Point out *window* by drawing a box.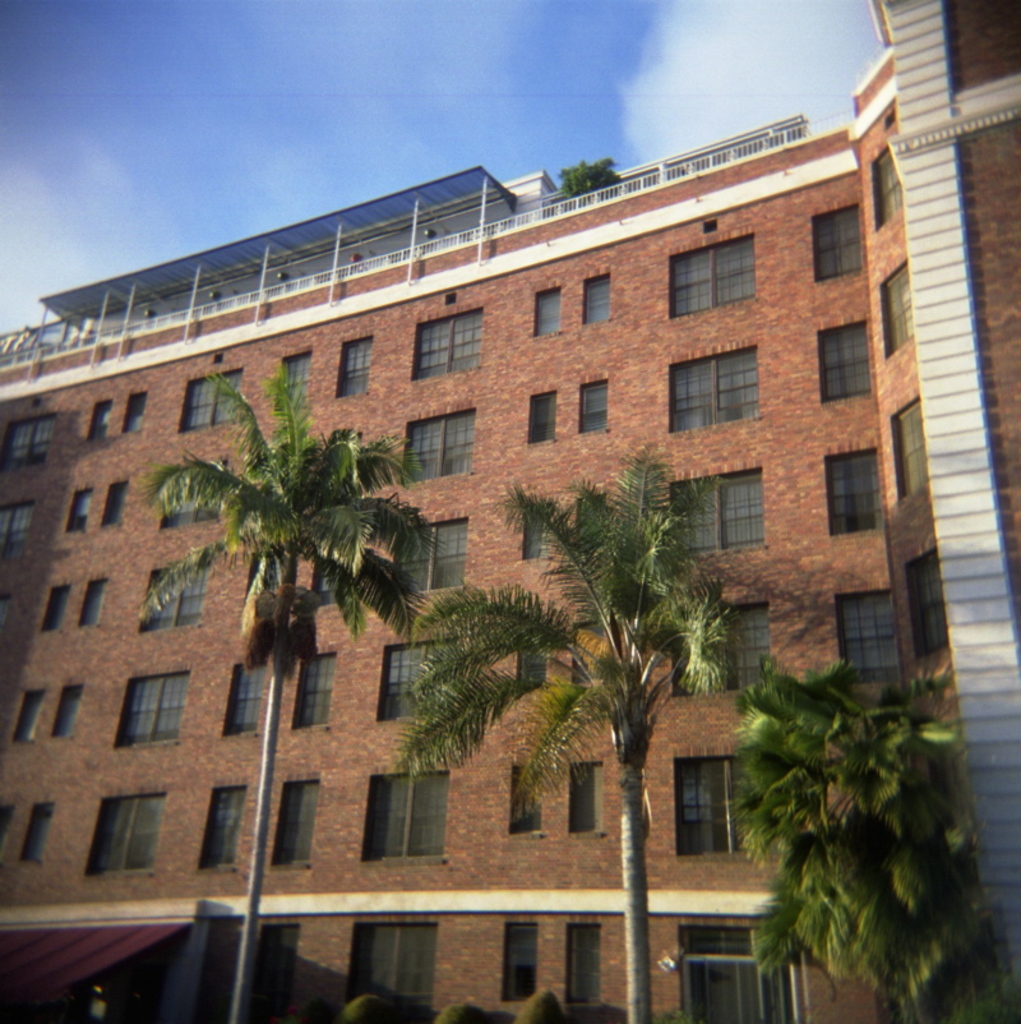
197, 774, 248, 876.
